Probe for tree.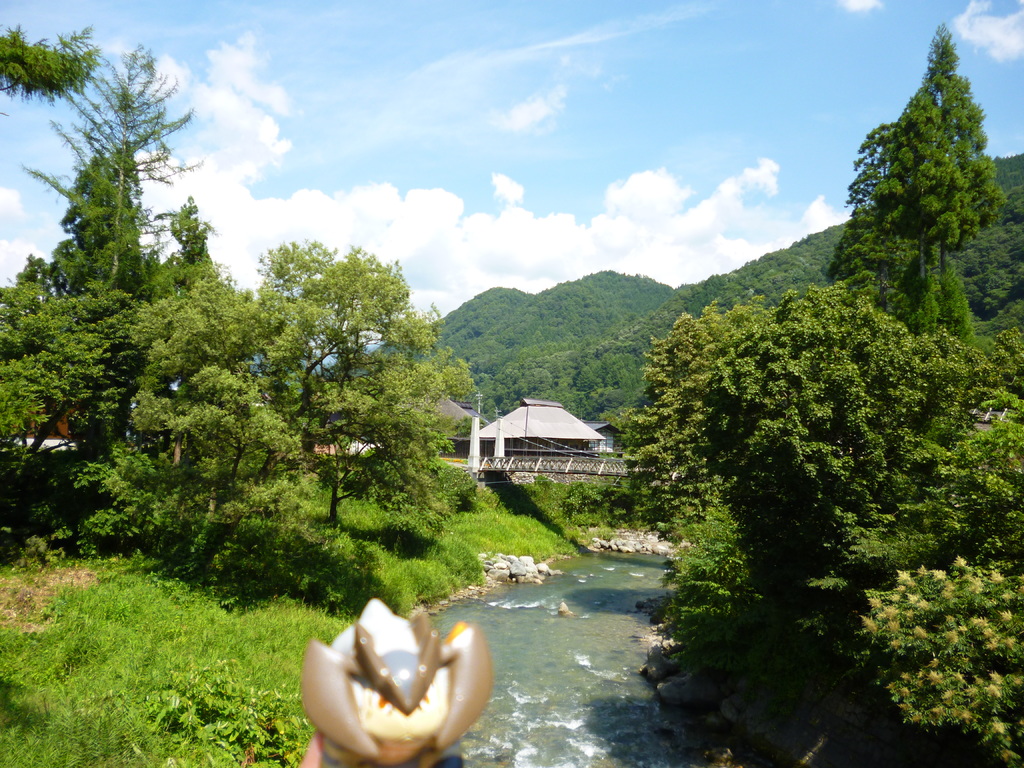
Probe result: pyautogui.locateOnScreen(838, 44, 1018, 349).
